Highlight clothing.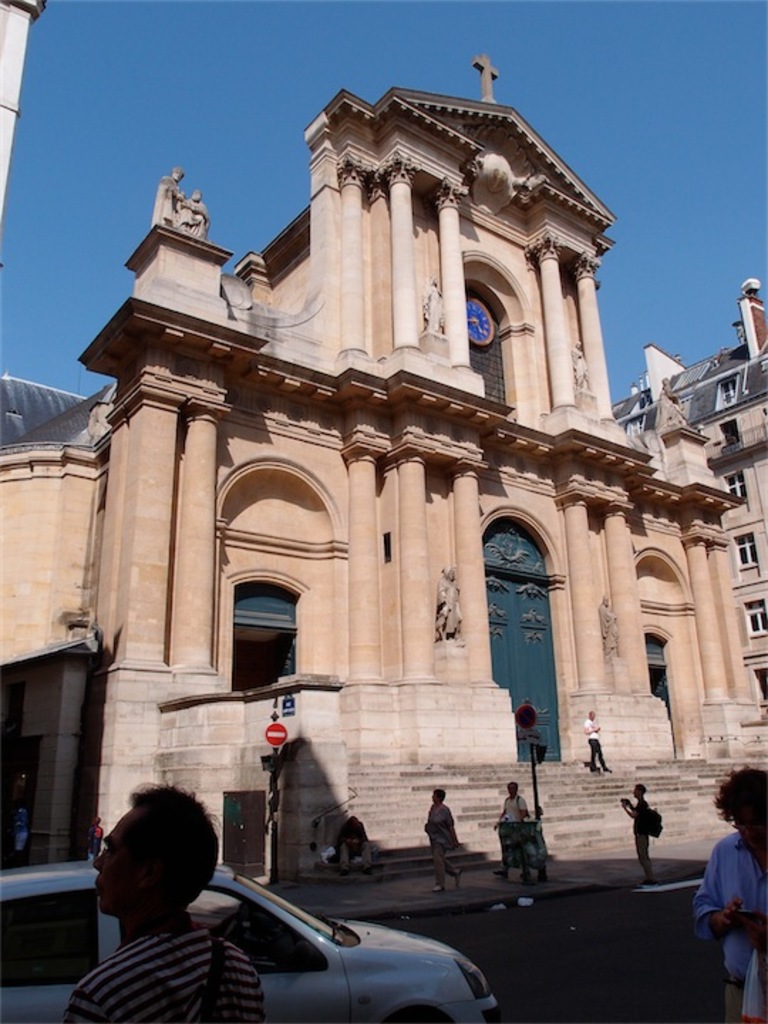
Highlighted region: {"left": 695, "top": 829, "right": 767, "bottom": 1023}.
